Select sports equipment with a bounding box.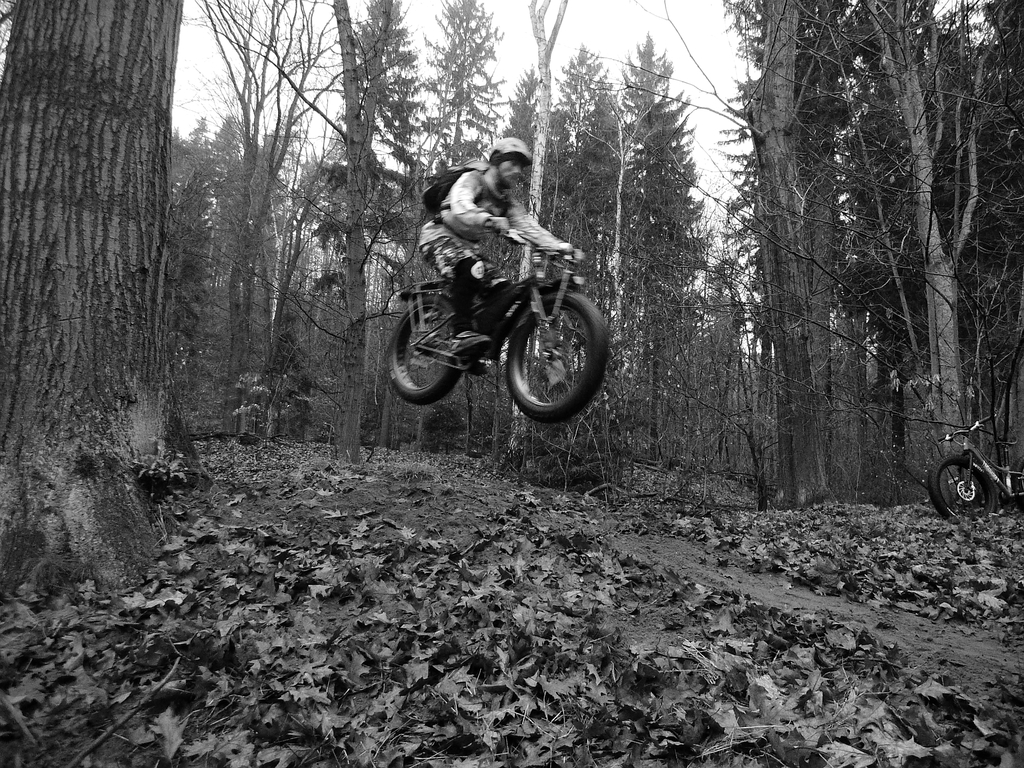
928, 408, 1022, 525.
